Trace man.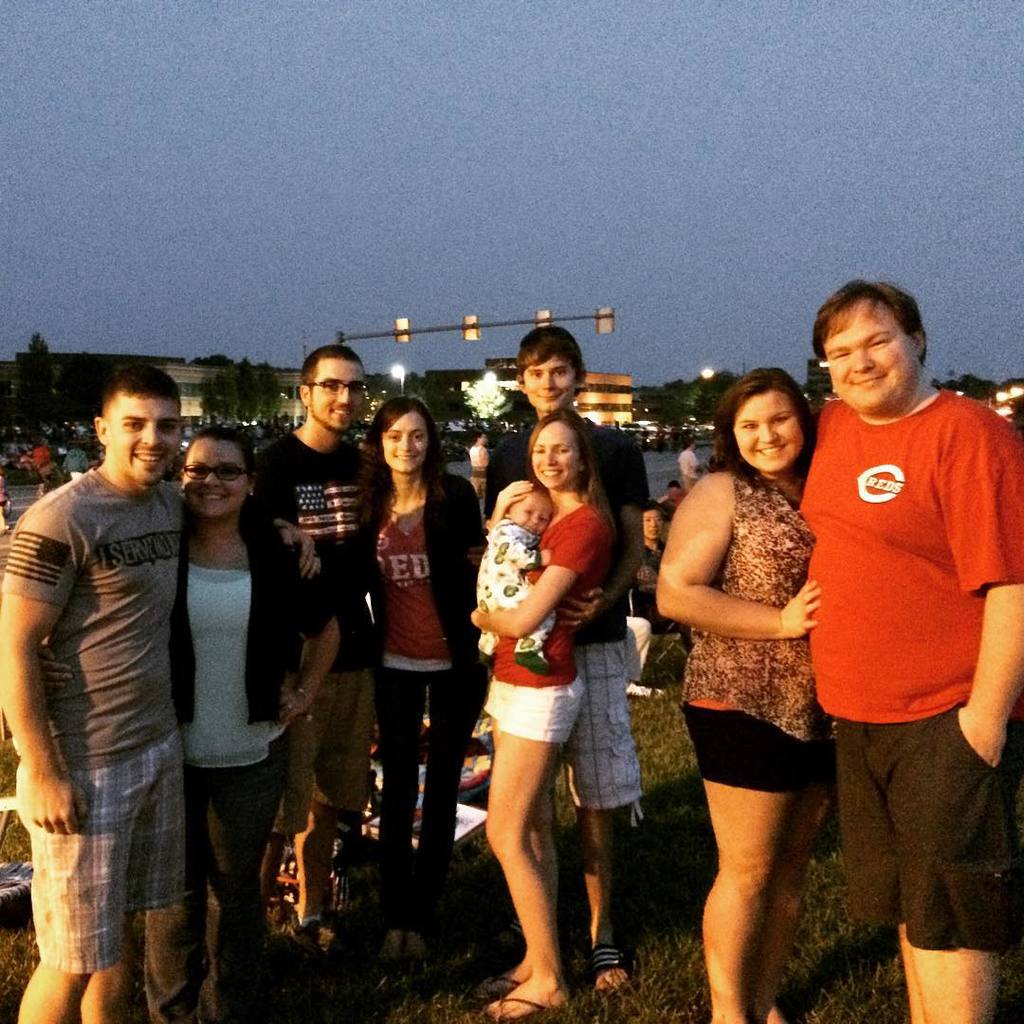
Traced to <box>476,323,649,997</box>.
